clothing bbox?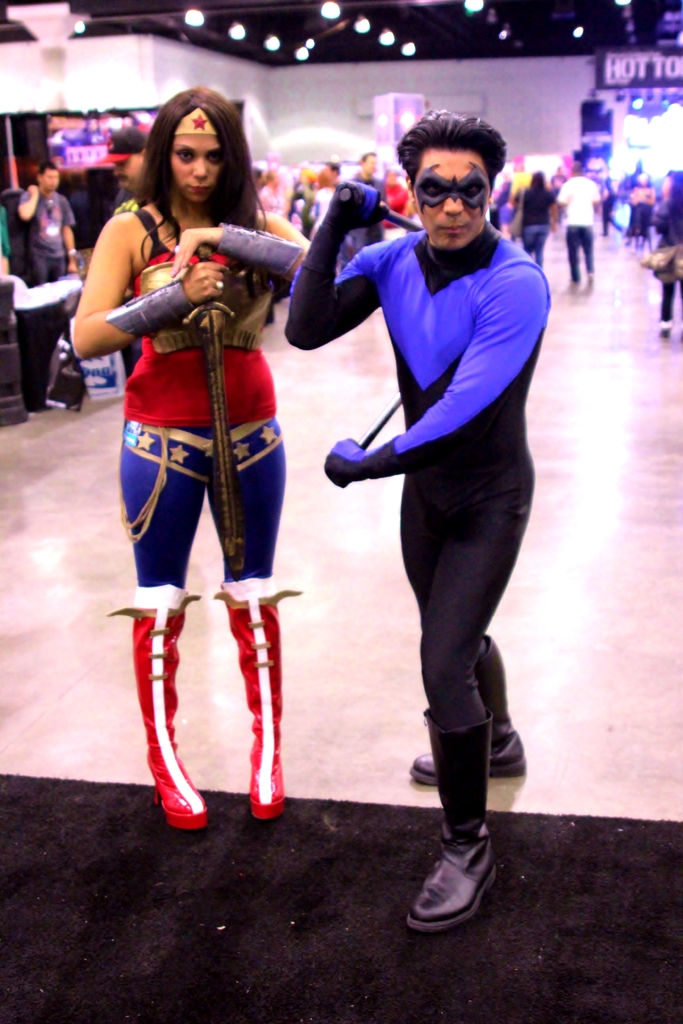
pyautogui.locateOnScreen(277, 173, 569, 850)
